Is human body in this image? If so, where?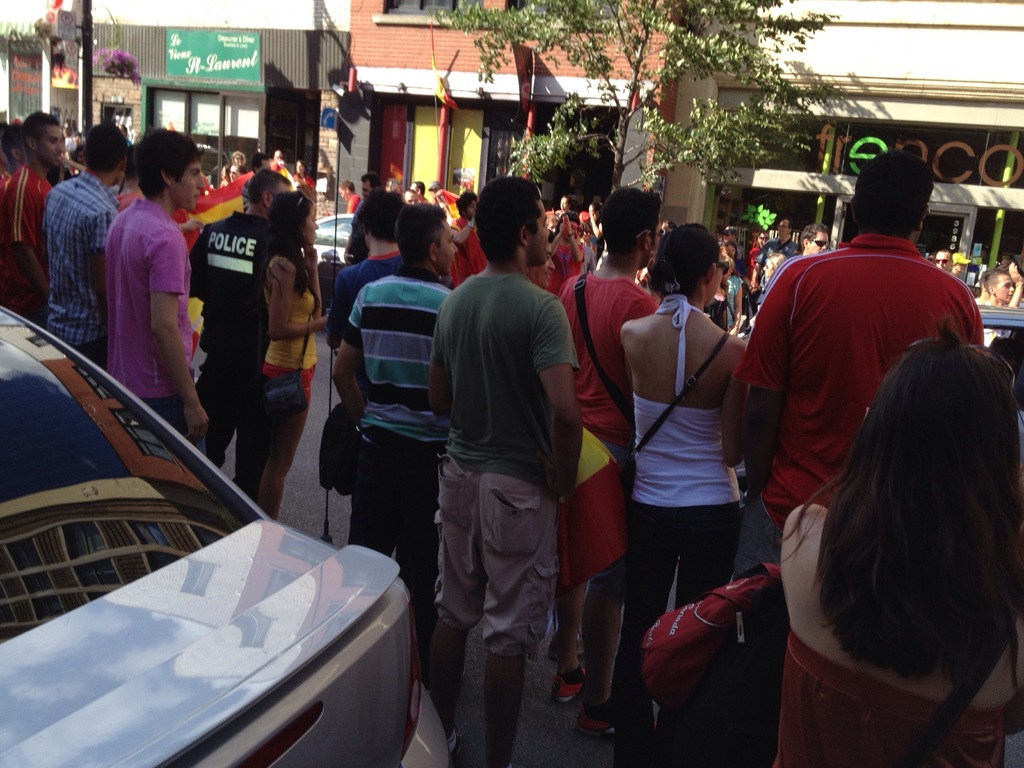
Yes, at <box>553,217,586,328</box>.
